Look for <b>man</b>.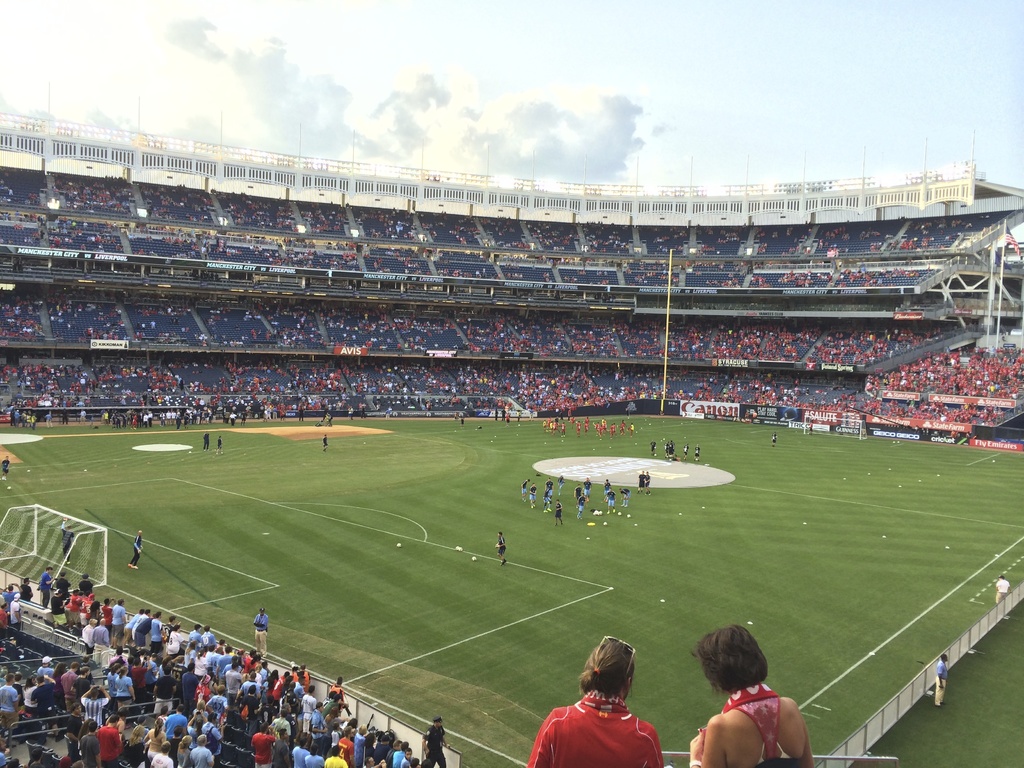
Found: BBox(37, 565, 54, 606).
